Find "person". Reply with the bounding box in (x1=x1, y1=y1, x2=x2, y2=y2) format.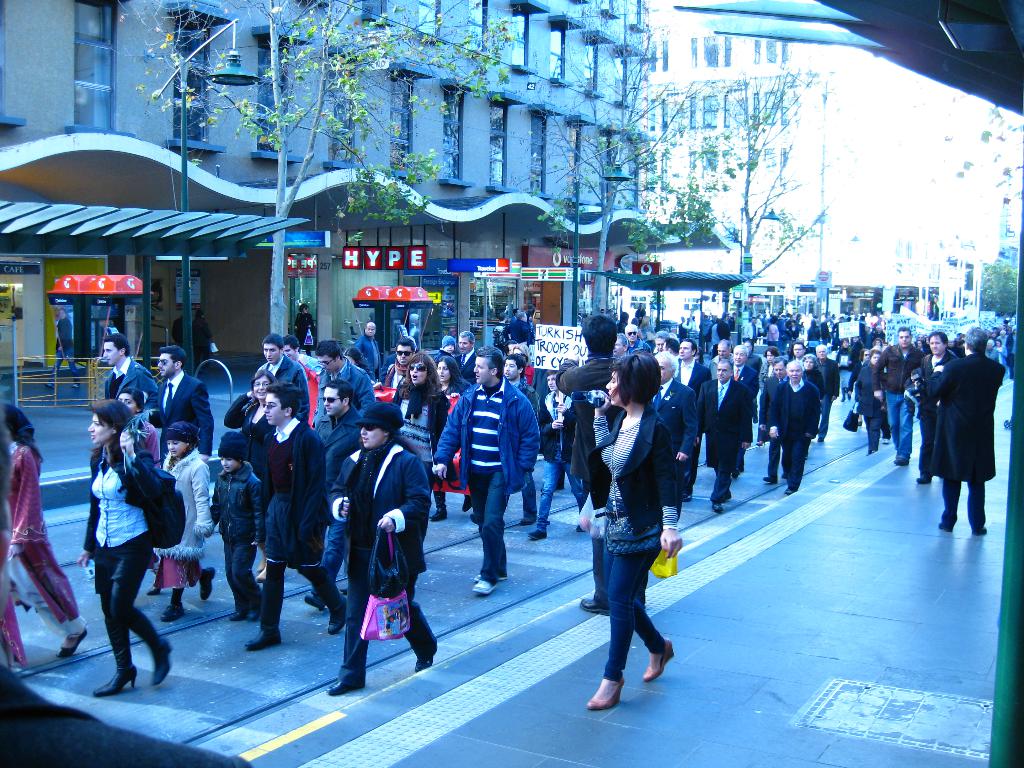
(x1=650, y1=328, x2=675, y2=355).
